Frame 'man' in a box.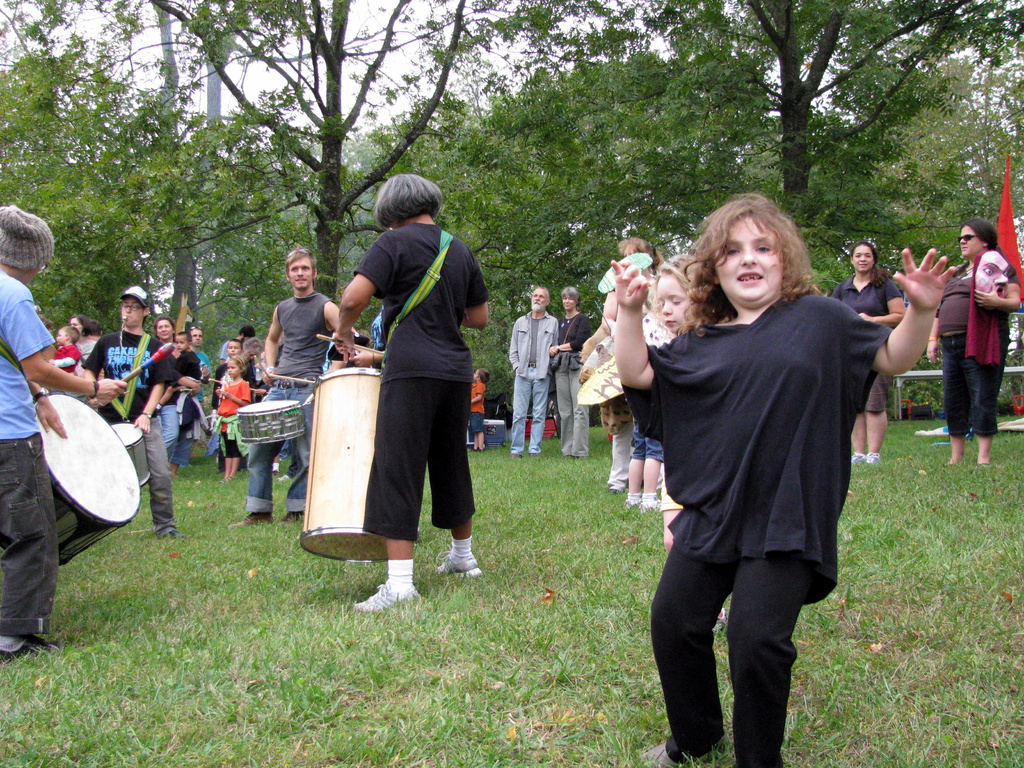
[left=248, top=236, right=349, bottom=534].
